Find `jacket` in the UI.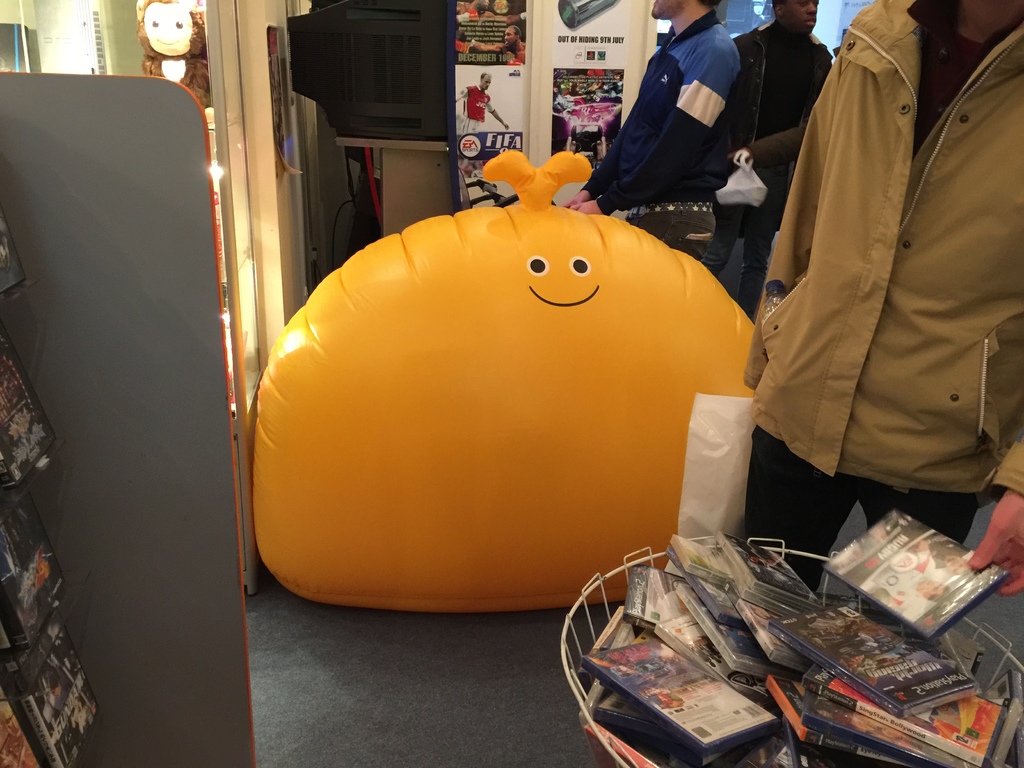
UI element at <box>591,8,745,227</box>.
